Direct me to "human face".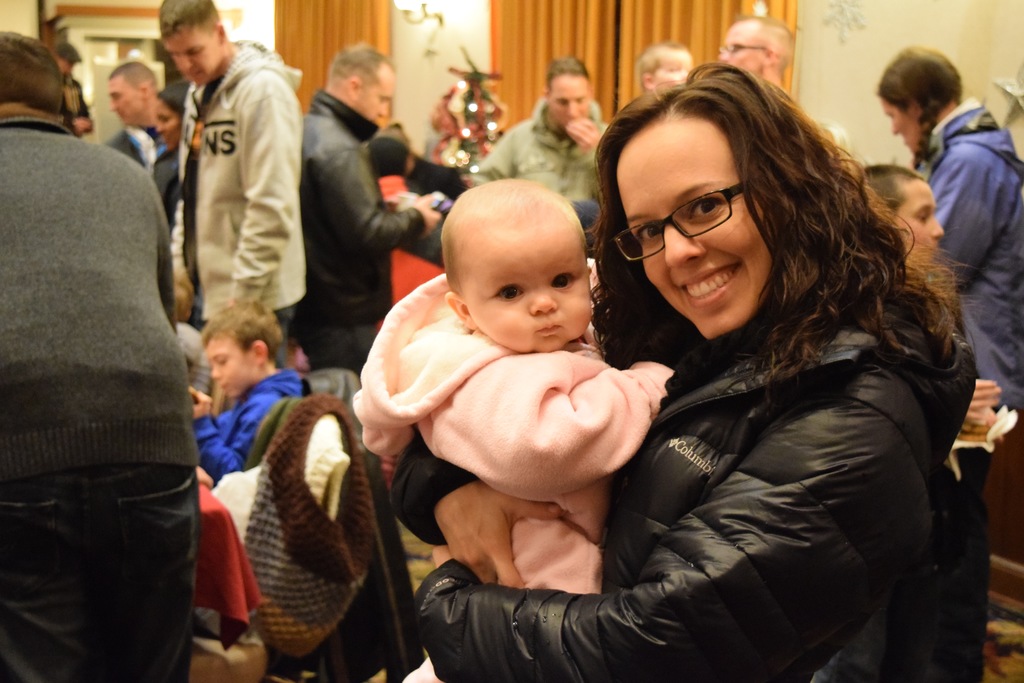
Direction: 204,340,254,398.
